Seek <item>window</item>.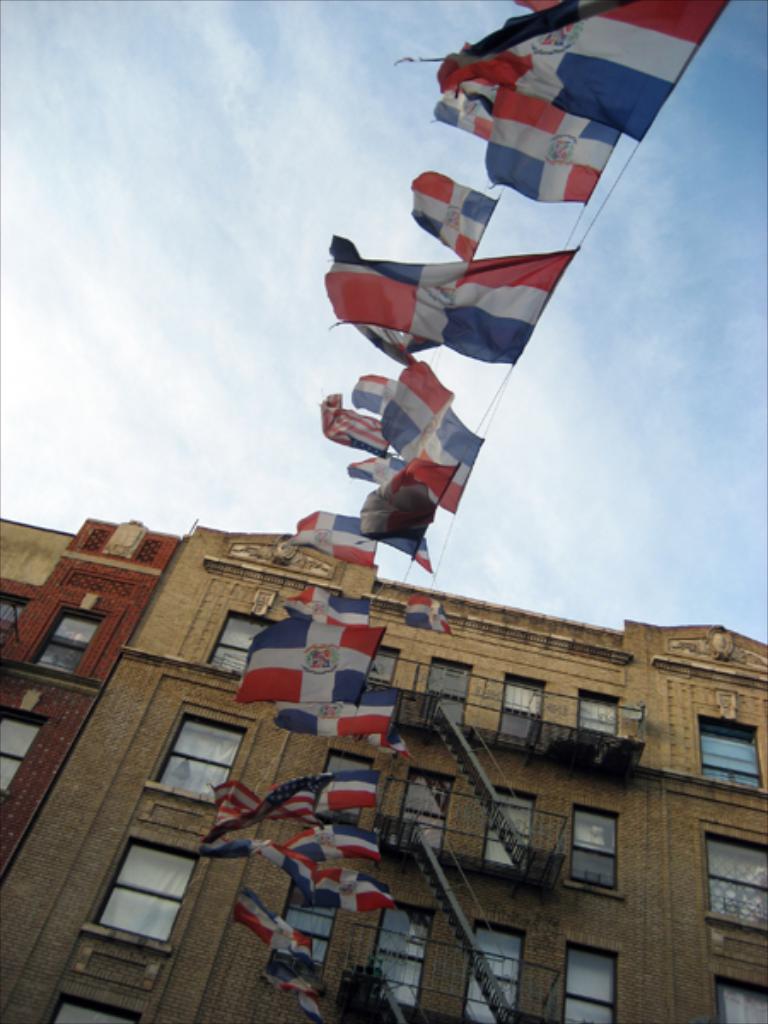
crop(205, 611, 282, 689).
